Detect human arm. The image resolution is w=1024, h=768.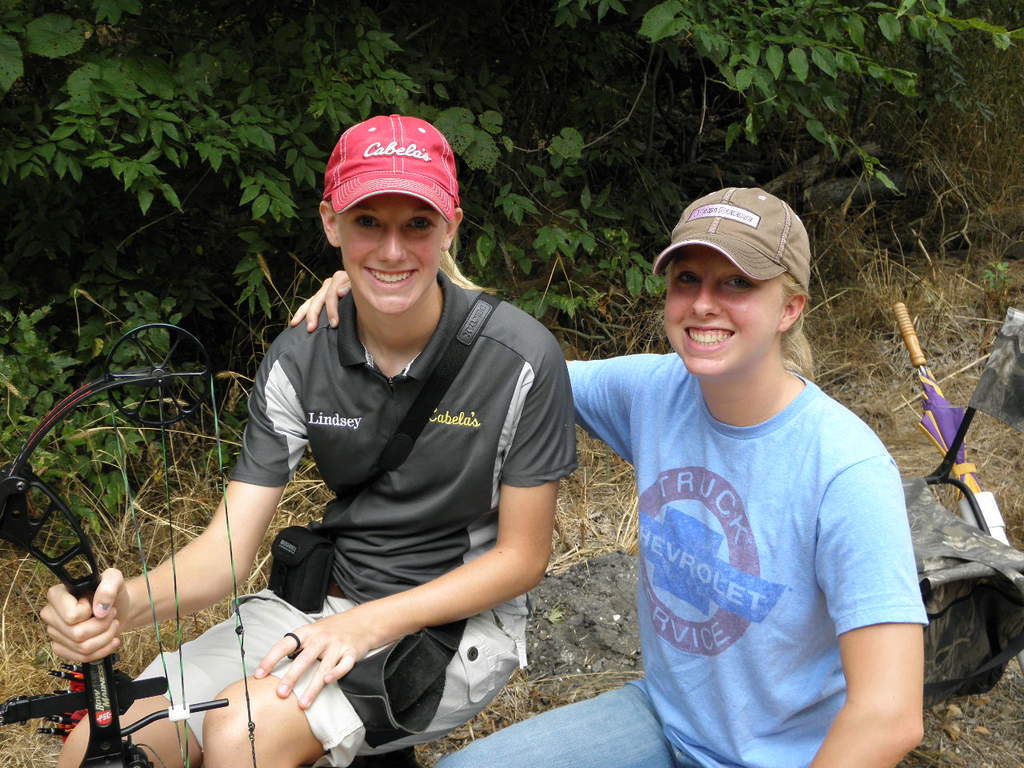
<box>835,478,935,758</box>.
